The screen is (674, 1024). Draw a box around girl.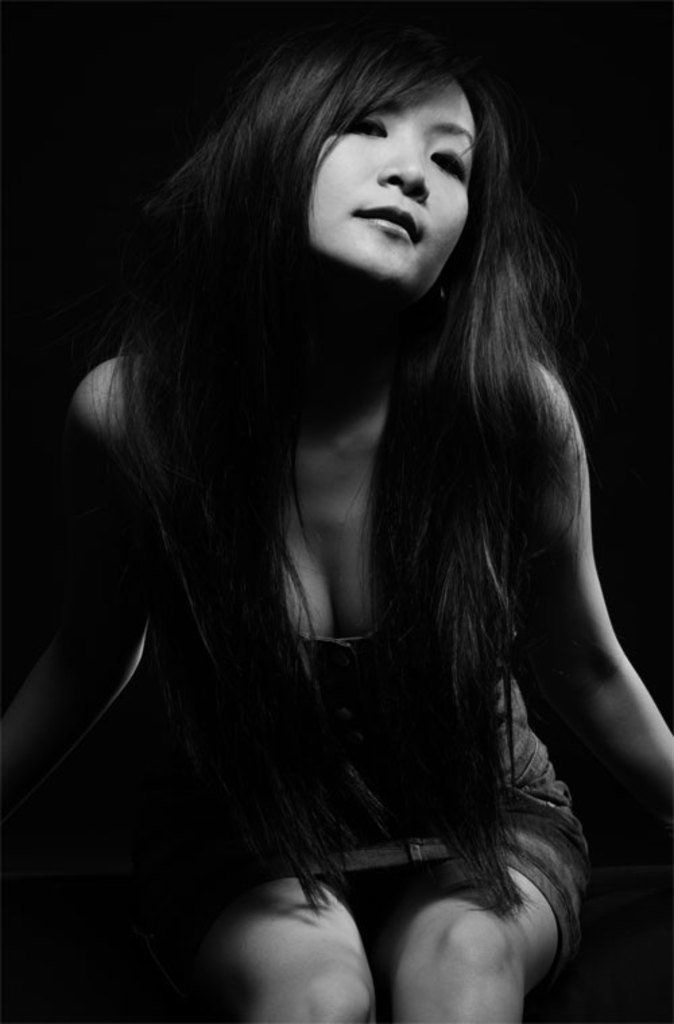
x1=0 y1=27 x2=673 y2=1023.
